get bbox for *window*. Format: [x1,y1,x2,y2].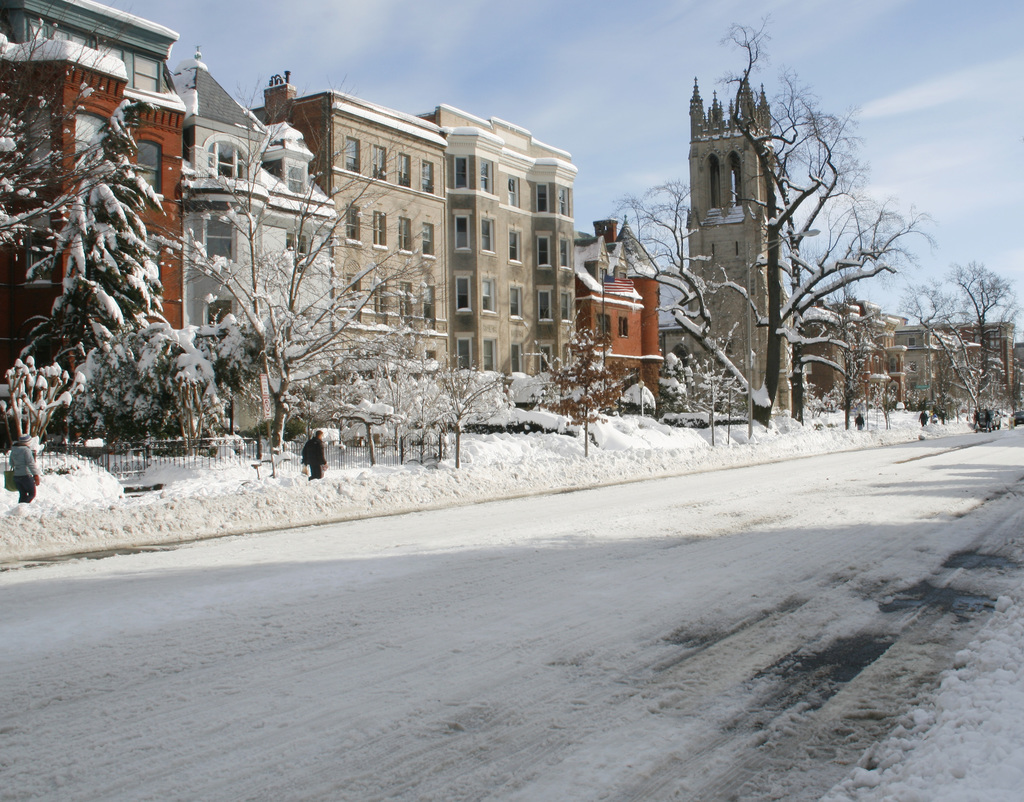
[509,344,520,373].
